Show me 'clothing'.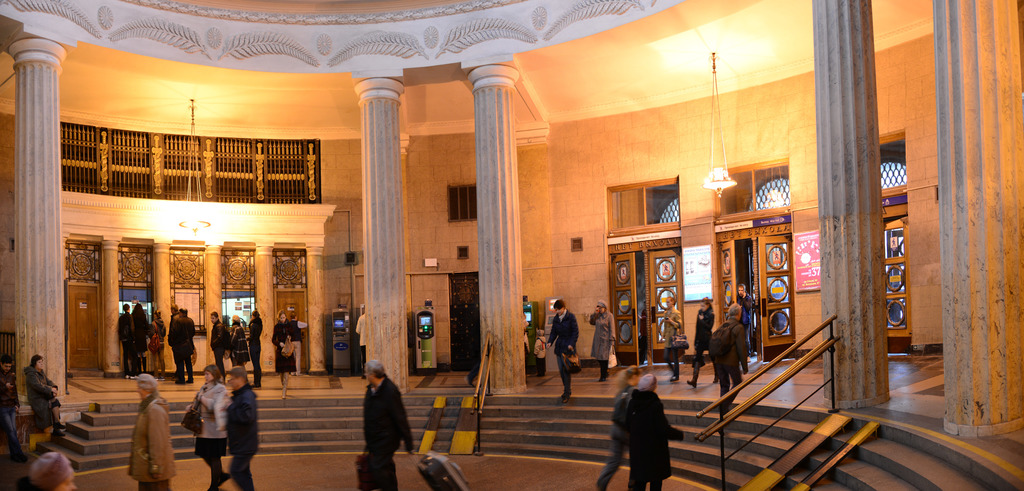
'clothing' is here: BBox(247, 317, 260, 382).
